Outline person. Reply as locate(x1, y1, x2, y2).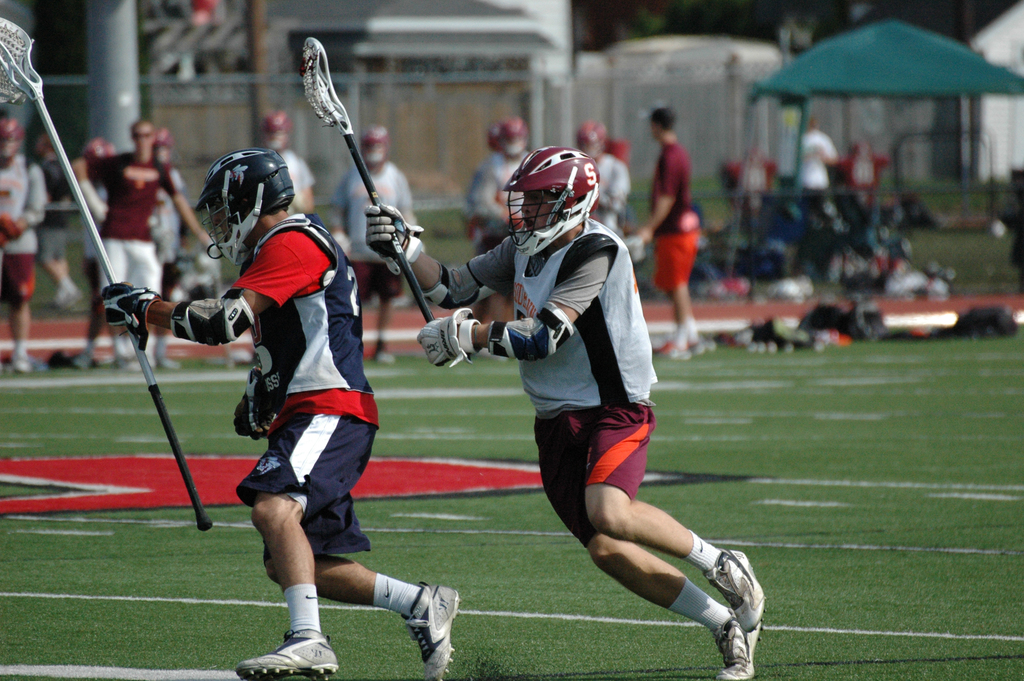
locate(461, 145, 729, 680).
